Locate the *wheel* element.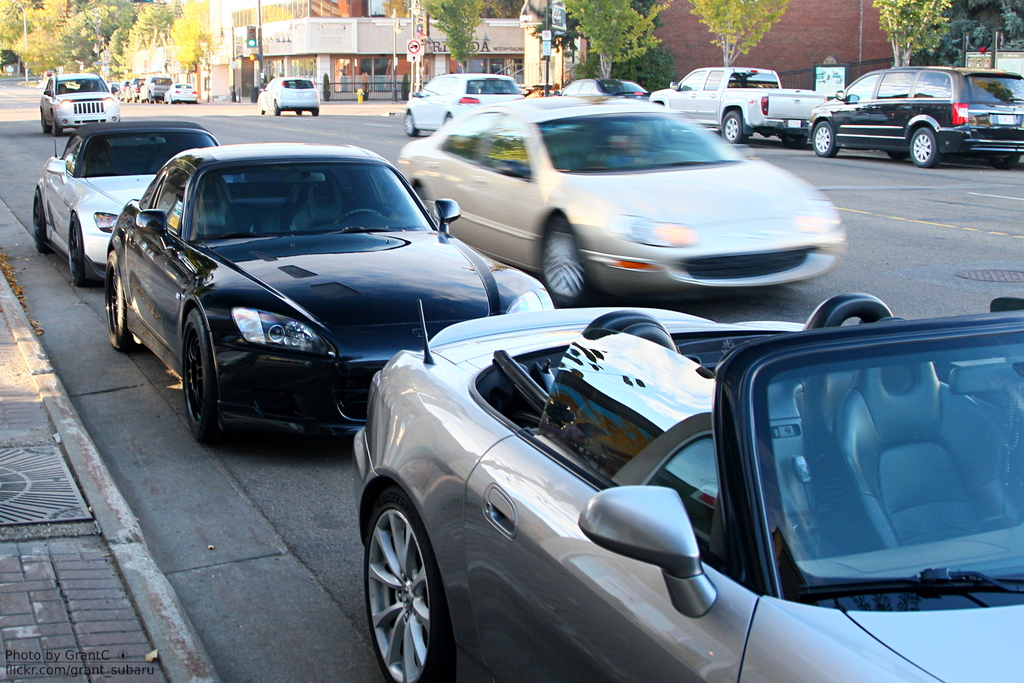
Element bbox: BBox(719, 111, 751, 142).
